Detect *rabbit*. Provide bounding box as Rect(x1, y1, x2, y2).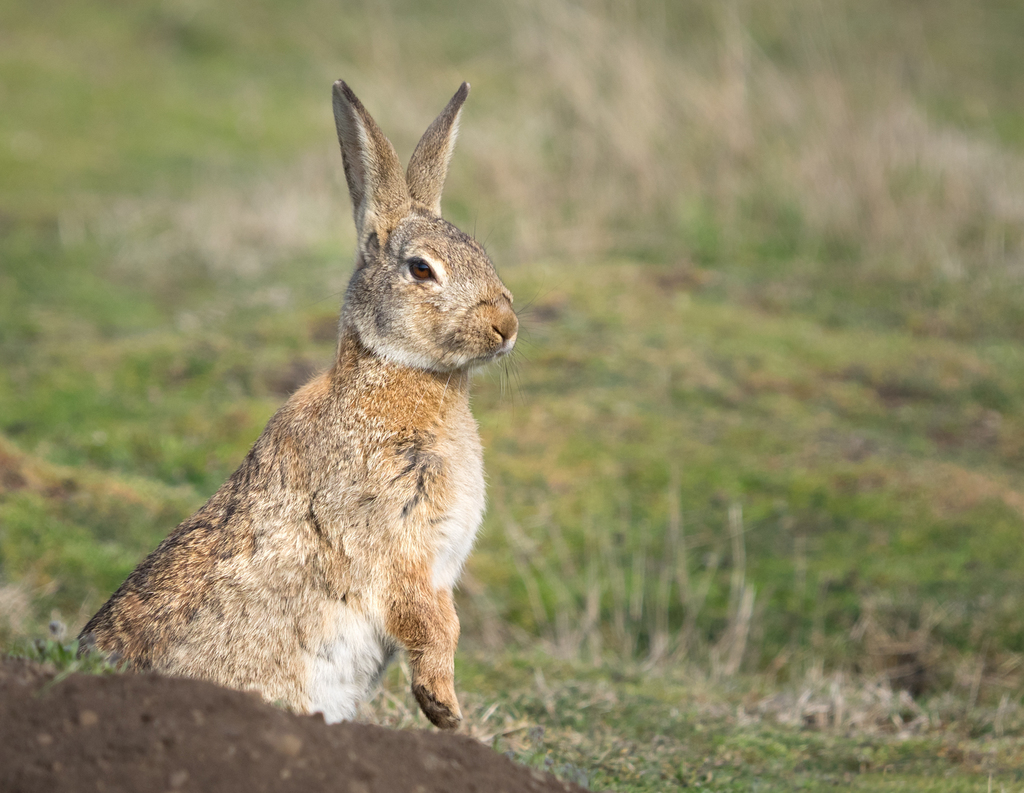
Rect(71, 78, 547, 734).
